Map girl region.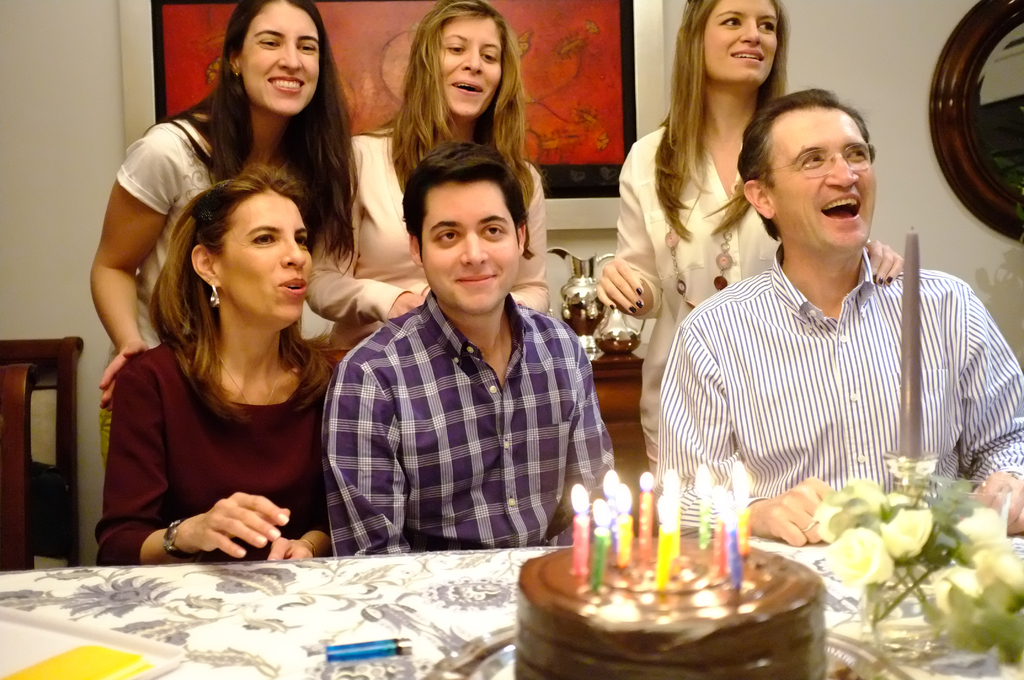
Mapped to left=89, top=0, right=358, bottom=405.
